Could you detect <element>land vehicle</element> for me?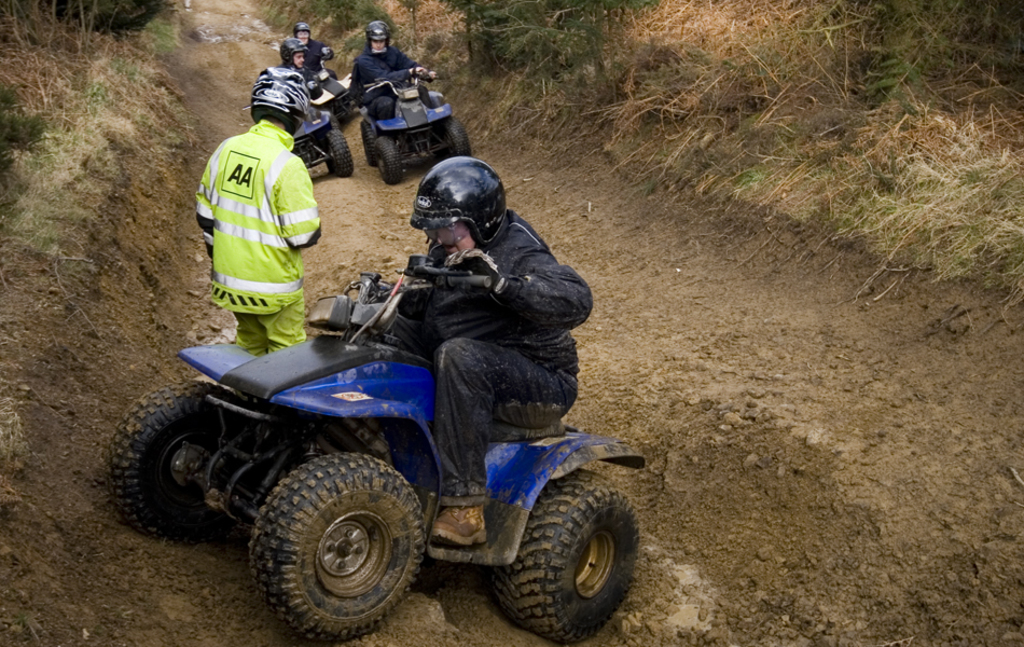
Detection result: l=307, t=55, r=350, b=122.
